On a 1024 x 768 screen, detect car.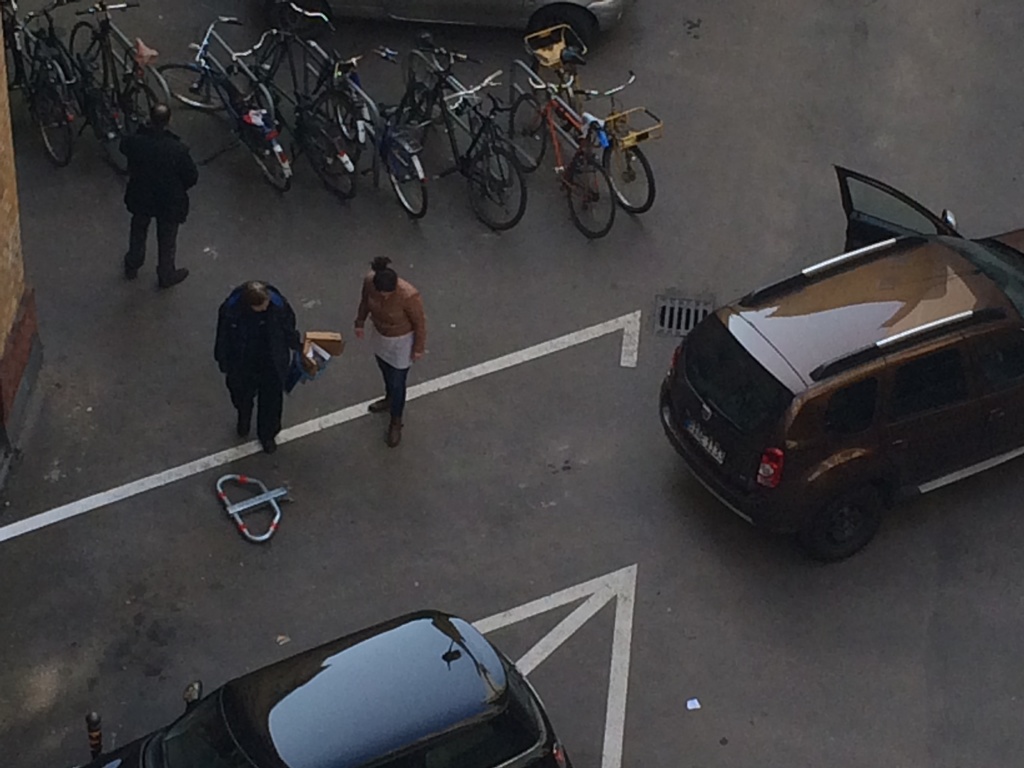
<bbox>646, 170, 1023, 552</bbox>.
